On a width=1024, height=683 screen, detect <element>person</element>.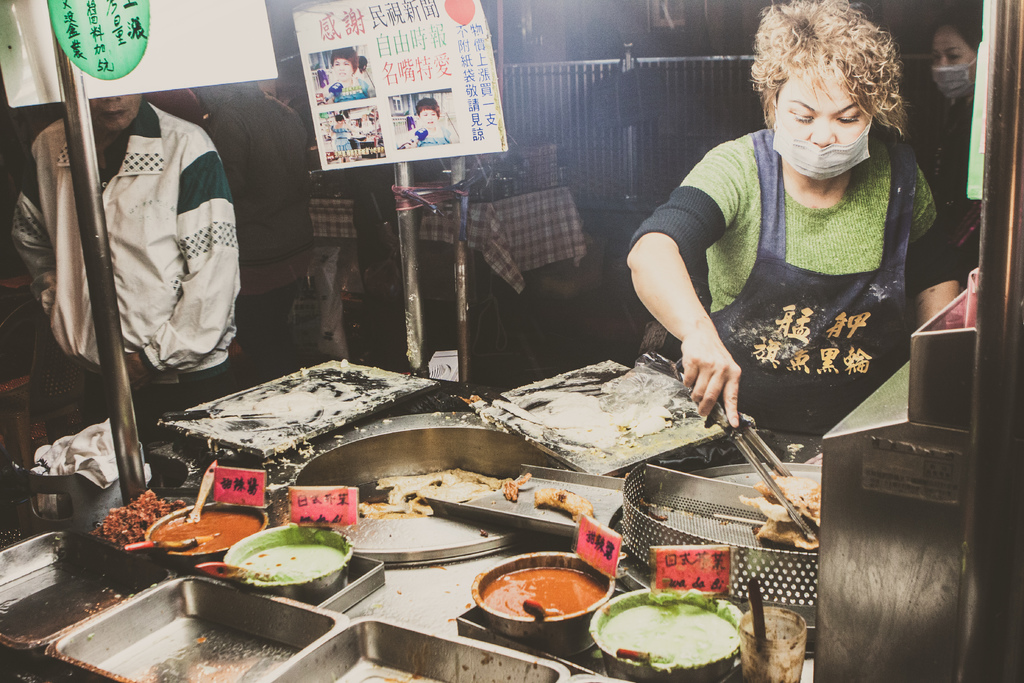
[328, 51, 374, 103].
